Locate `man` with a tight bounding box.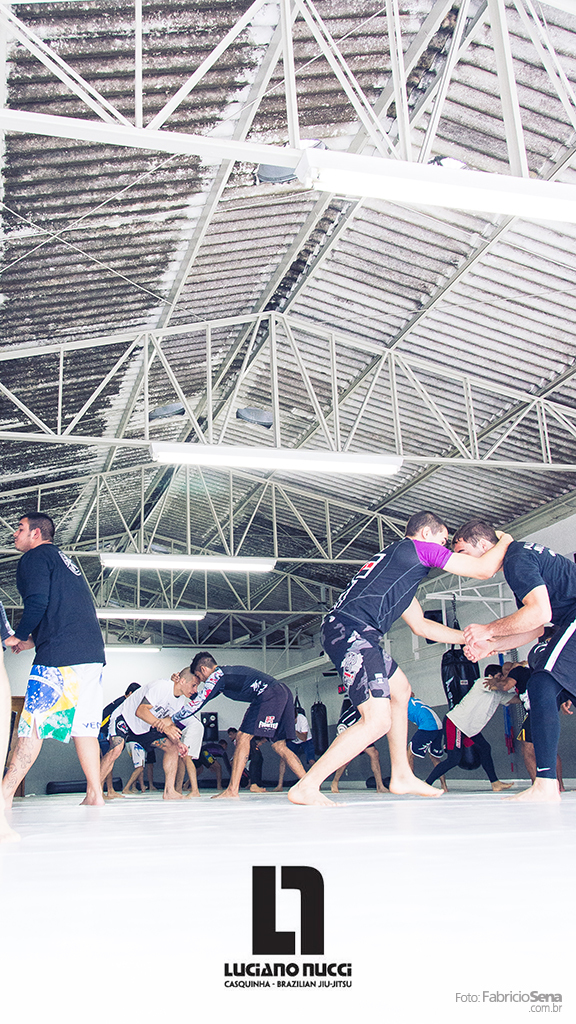
229,726,254,788.
